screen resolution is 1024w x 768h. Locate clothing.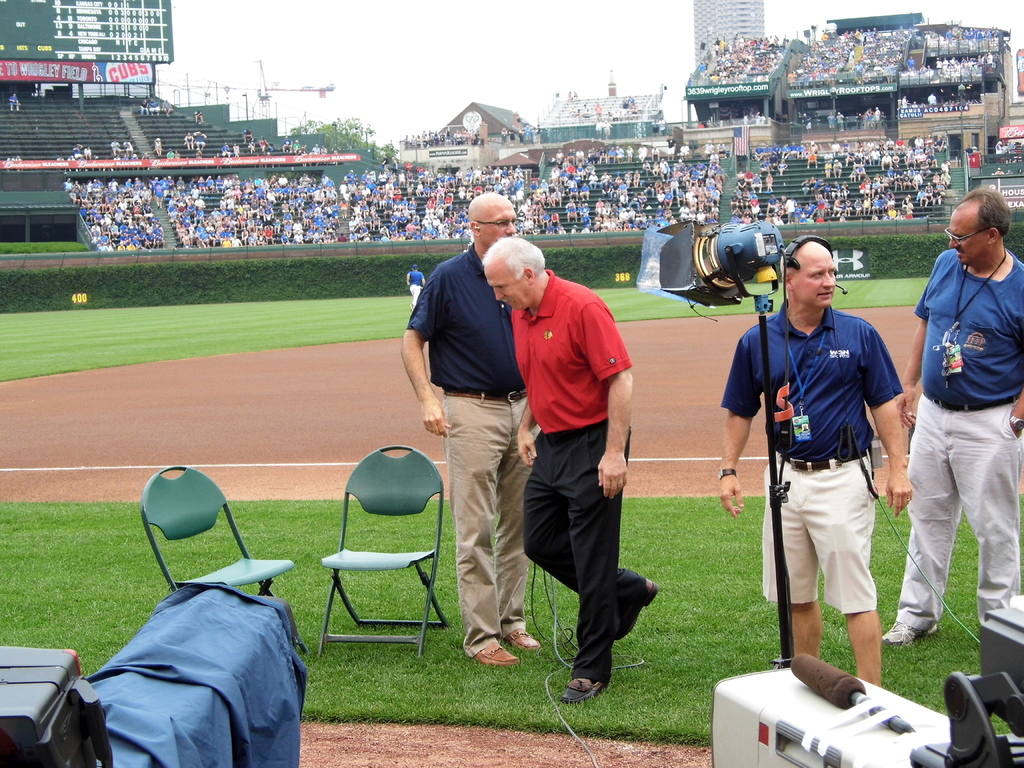
84:148:90:157.
